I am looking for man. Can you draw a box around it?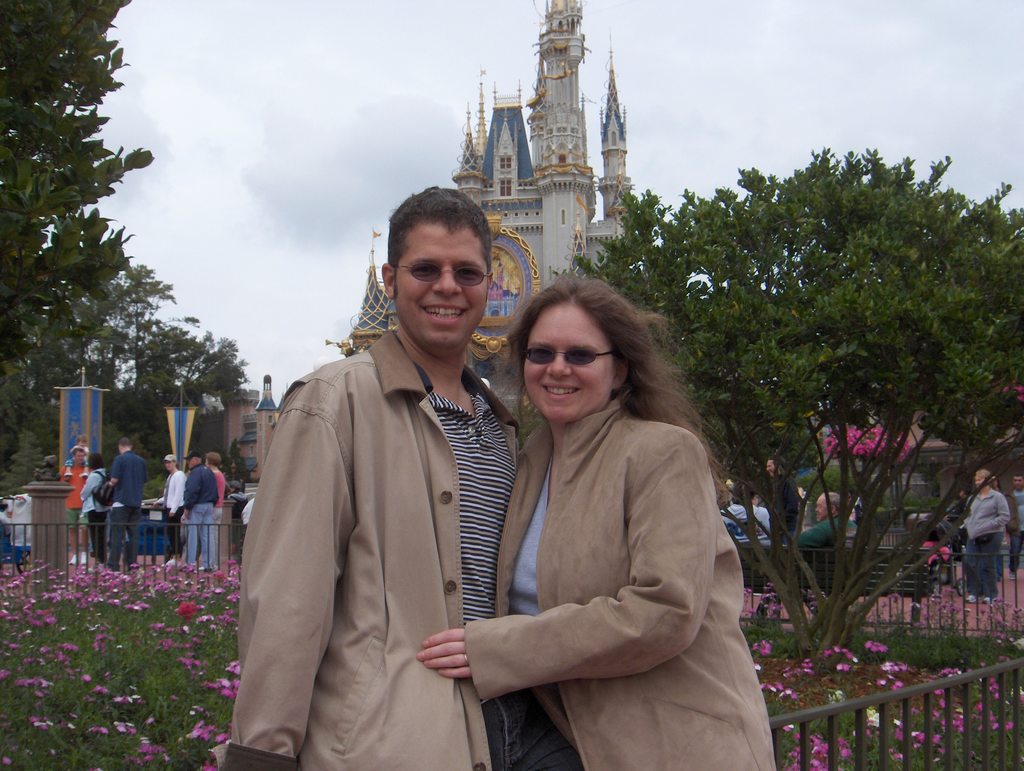
Sure, the bounding box is <box>61,446,88,566</box>.
